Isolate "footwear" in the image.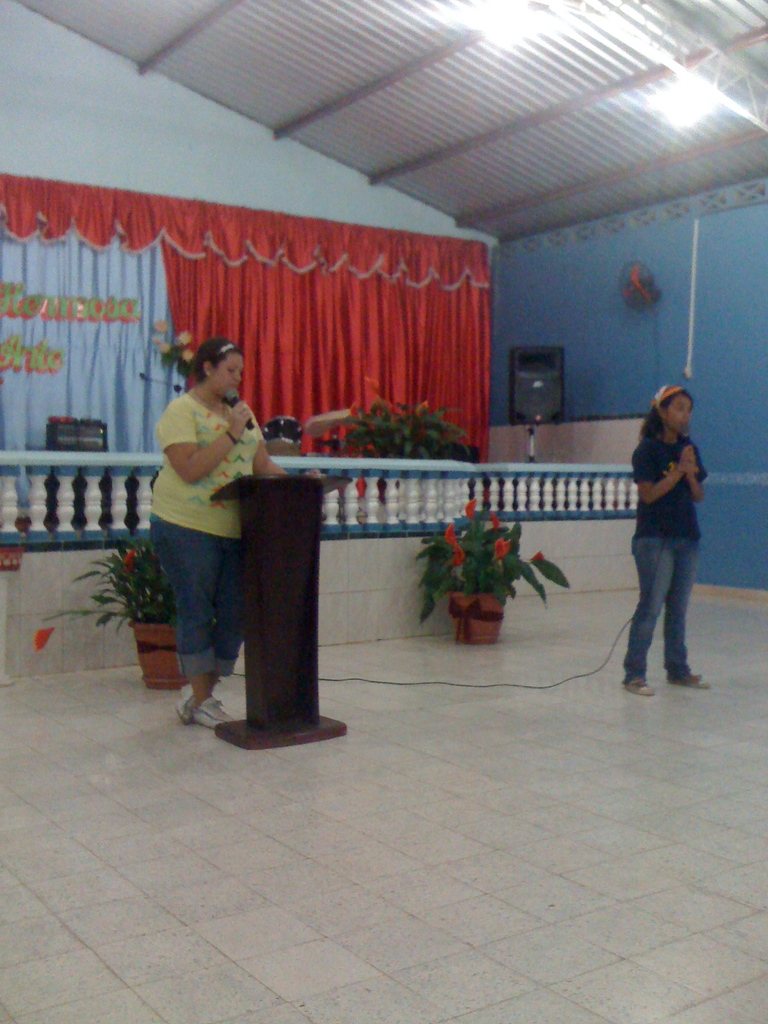
Isolated region: l=177, t=698, r=196, b=729.
